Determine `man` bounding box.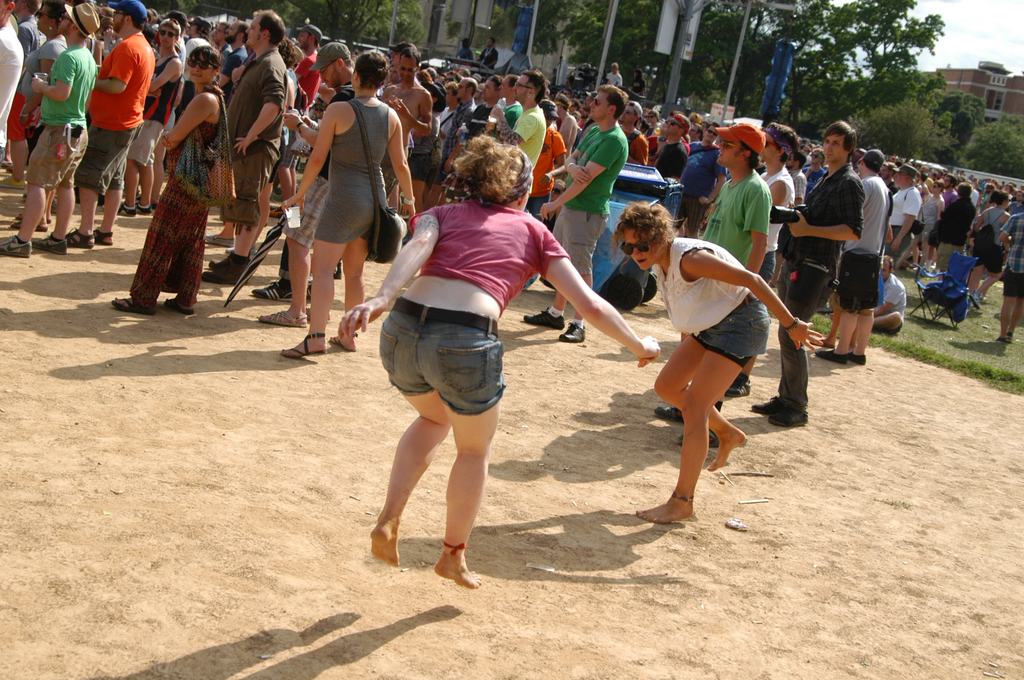
Determined: pyautogui.locateOnScreen(493, 69, 547, 207).
